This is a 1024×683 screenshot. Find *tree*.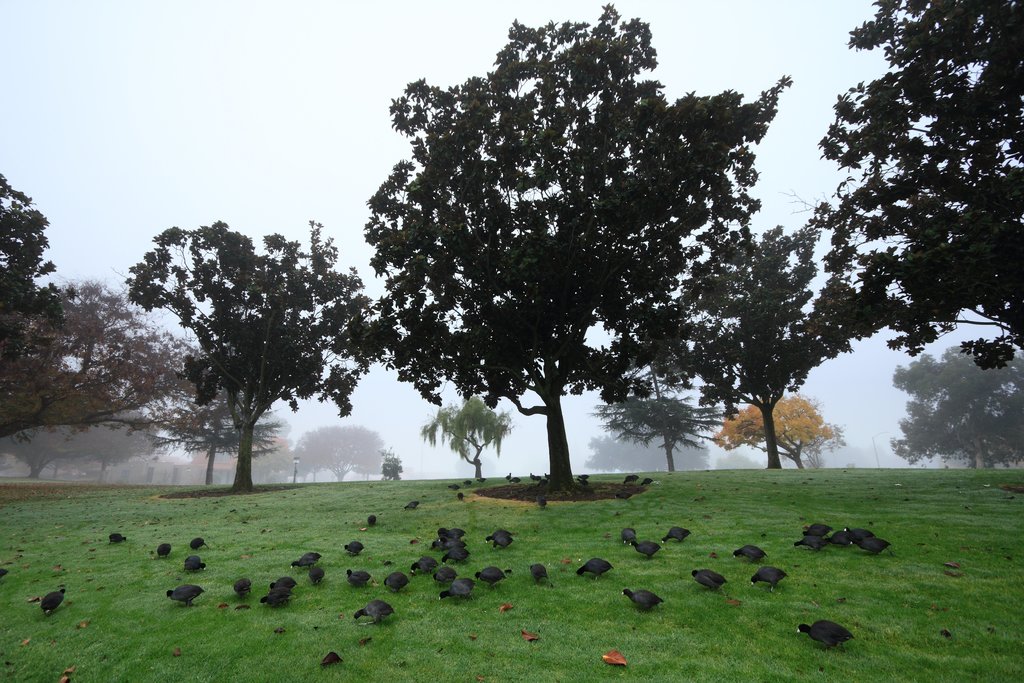
Bounding box: crop(593, 378, 724, 480).
